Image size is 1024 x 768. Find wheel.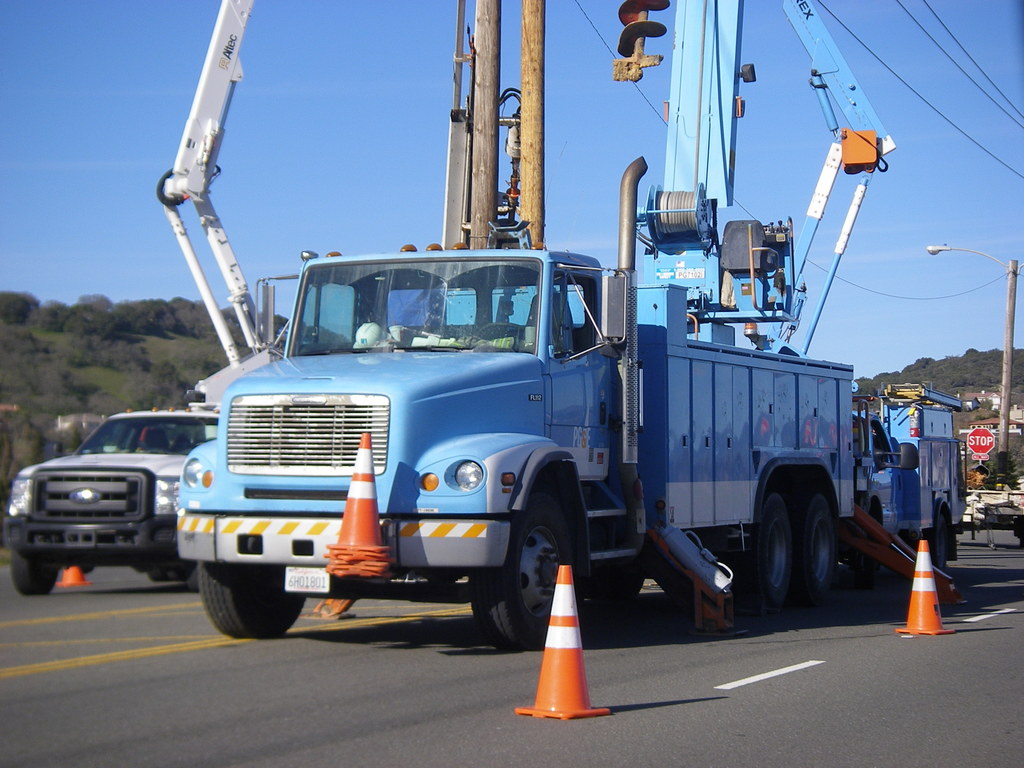
{"left": 925, "top": 527, "right": 954, "bottom": 565}.
